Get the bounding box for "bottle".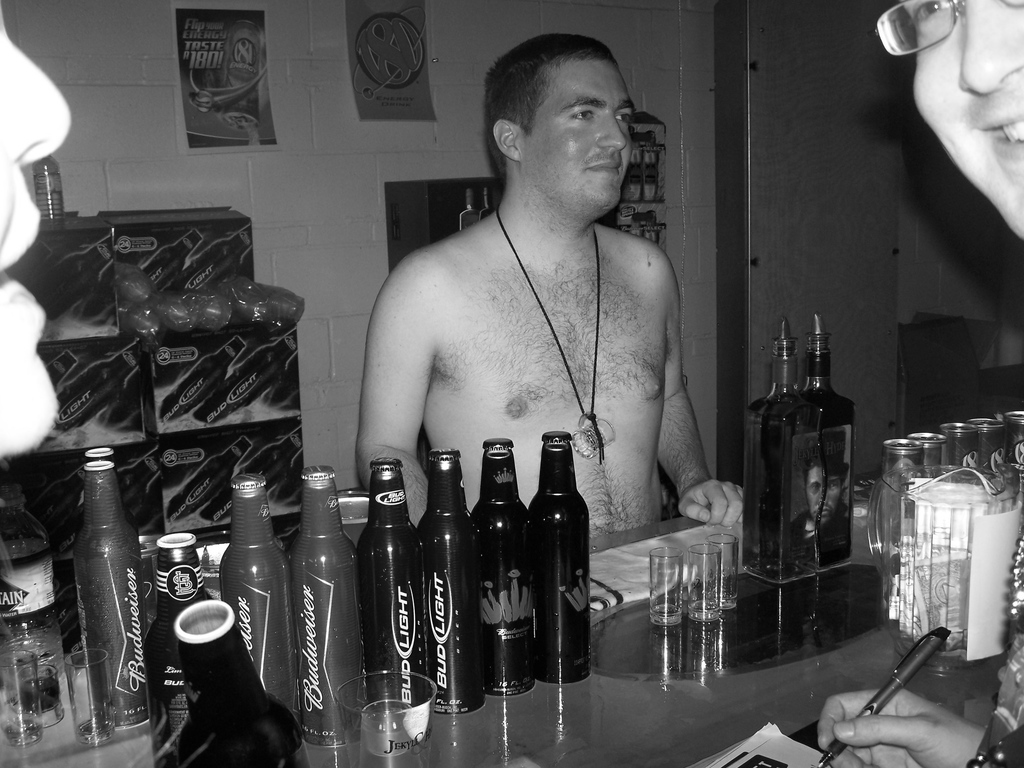
139:230:202:294.
